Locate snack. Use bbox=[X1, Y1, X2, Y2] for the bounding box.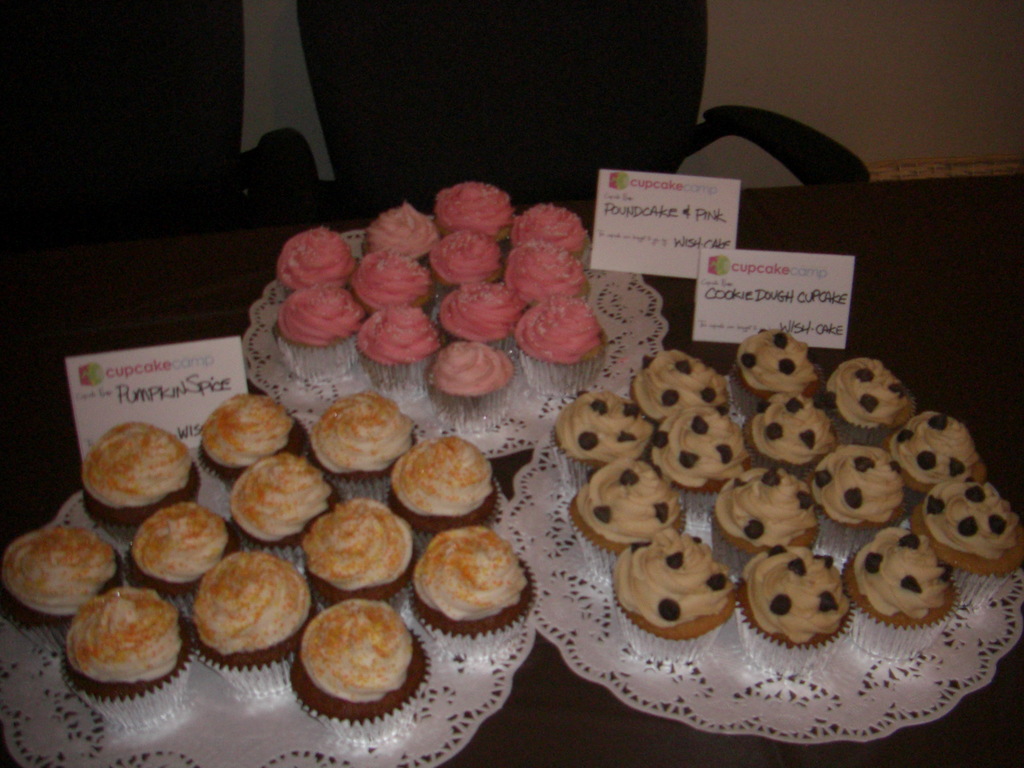
bbox=[905, 479, 1023, 619].
